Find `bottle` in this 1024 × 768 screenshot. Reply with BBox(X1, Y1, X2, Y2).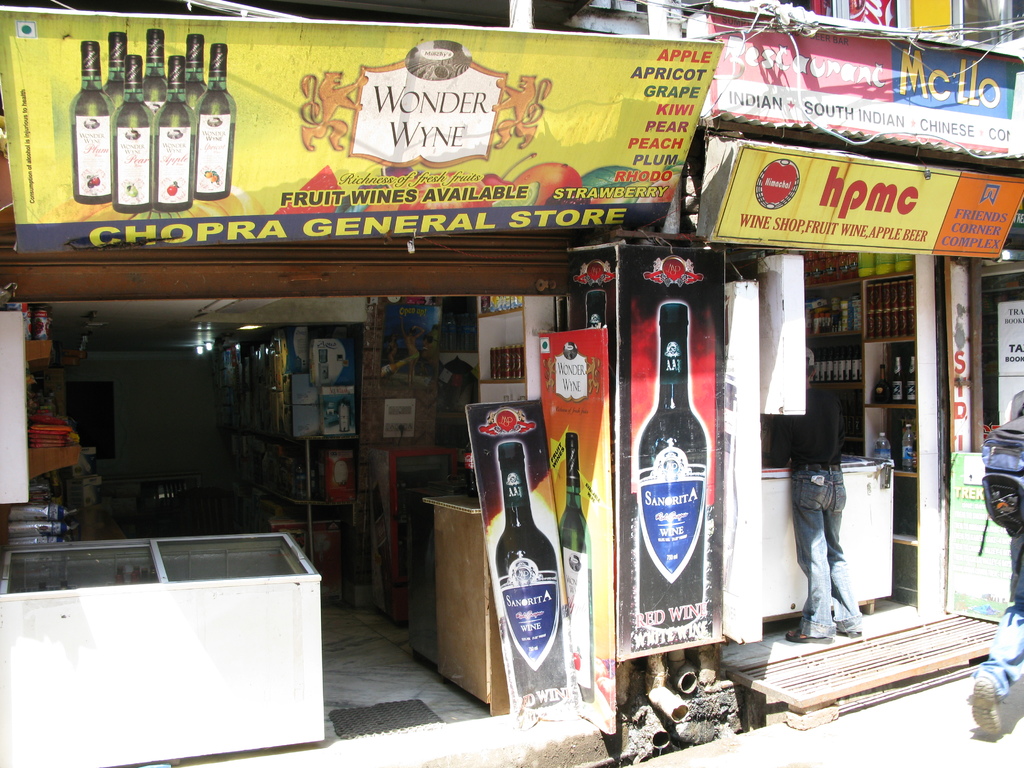
BBox(869, 362, 888, 403).
